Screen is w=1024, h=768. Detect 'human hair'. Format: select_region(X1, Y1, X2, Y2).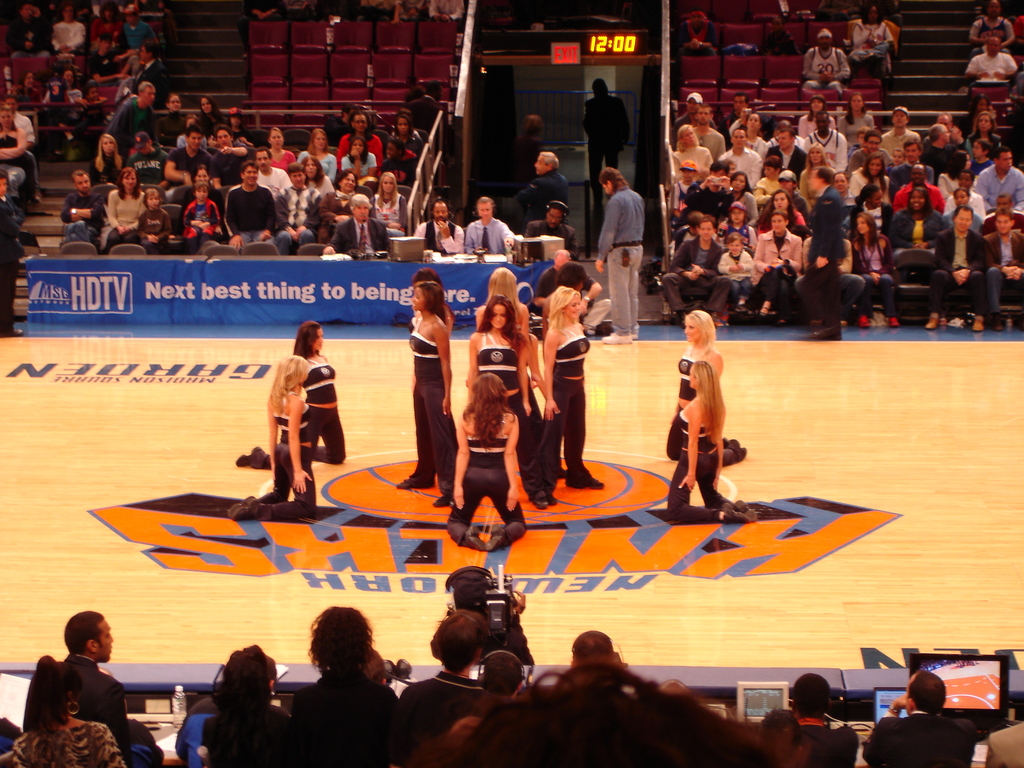
select_region(805, 141, 828, 179).
